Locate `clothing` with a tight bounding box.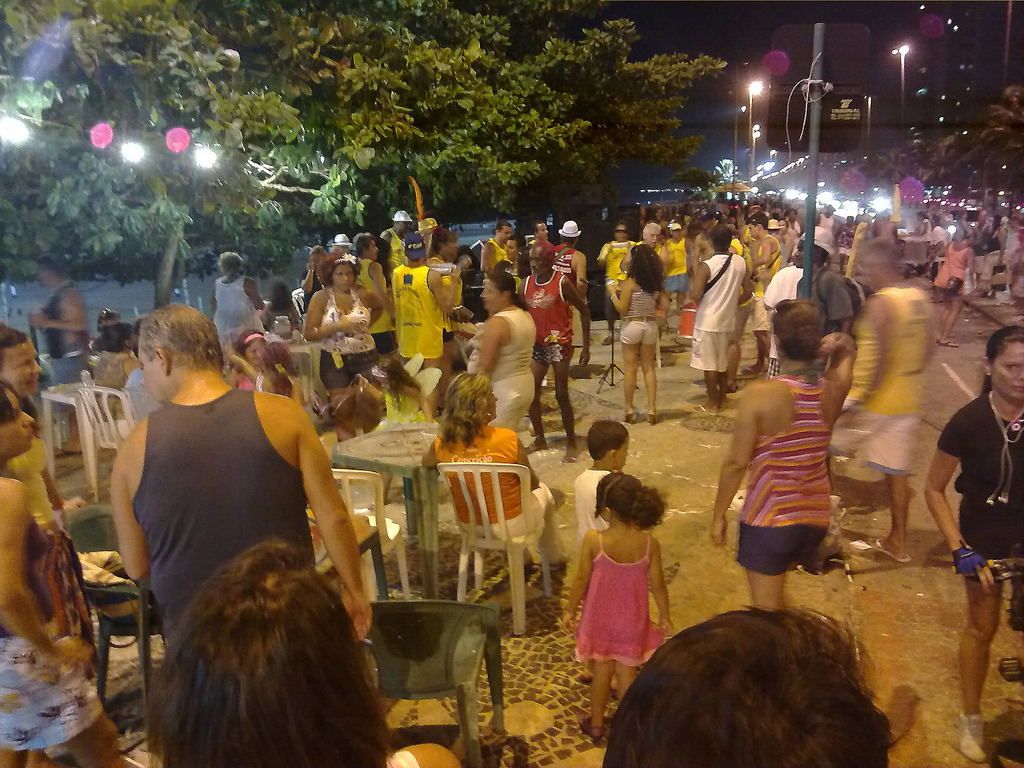
<region>391, 227, 413, 268</region>.
